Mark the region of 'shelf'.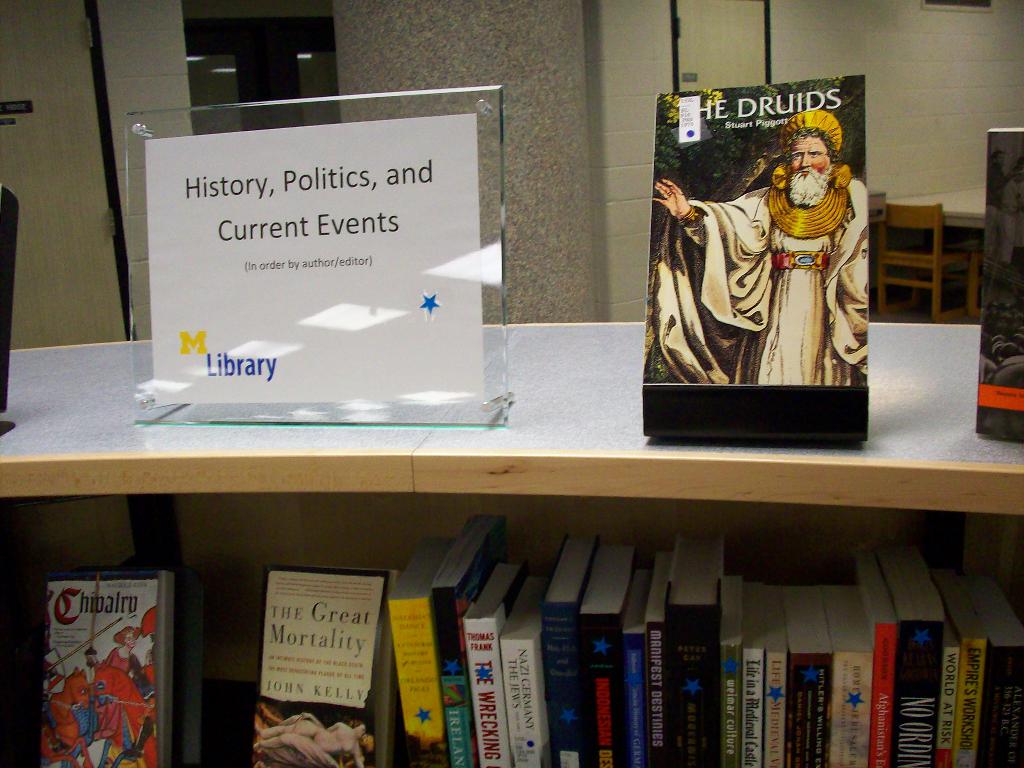
Region: bbox(1, 319, 1022, 767).
